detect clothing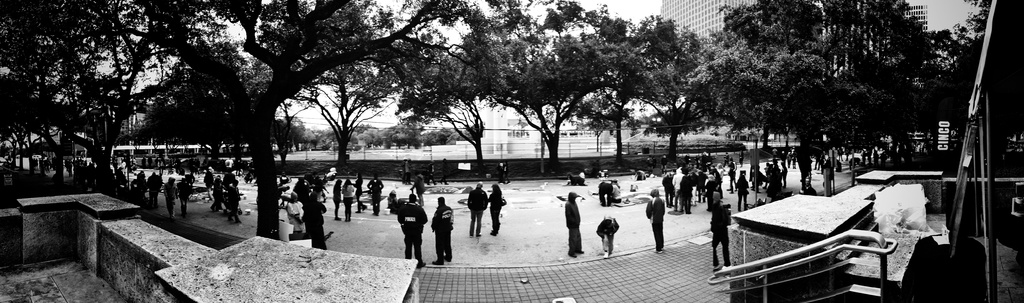
detection(367, 177, 384, 205)
